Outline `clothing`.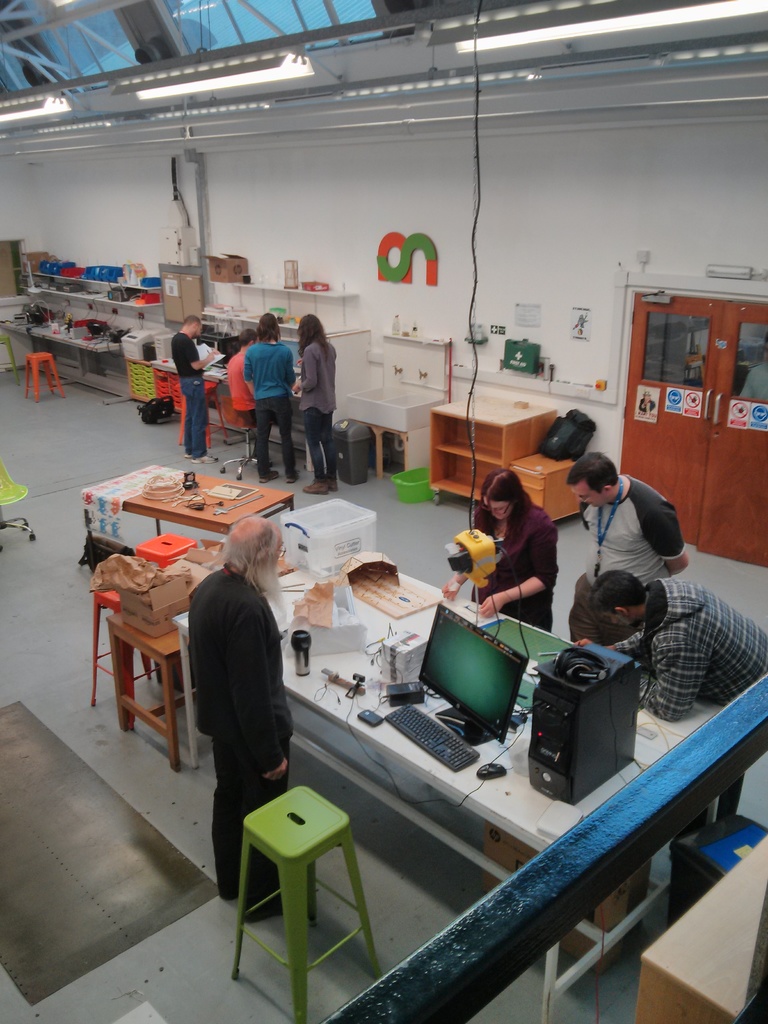
Outline: select_region(222, 339, 254, 425).
